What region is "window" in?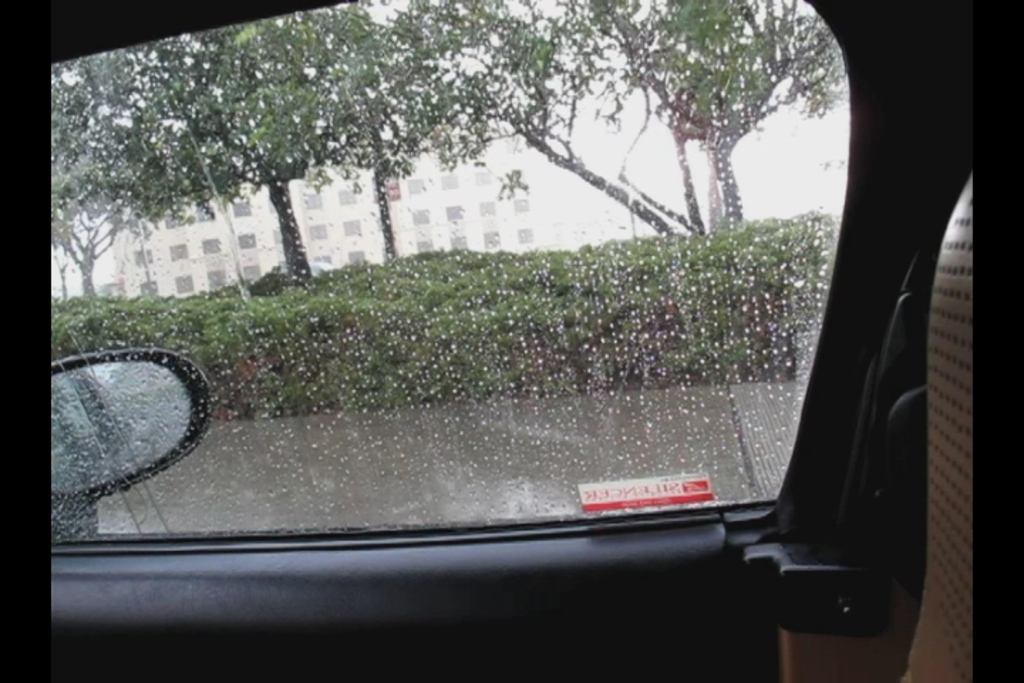
{"left": 27, "top": 14, "right": 950, "bottom": 628}.
